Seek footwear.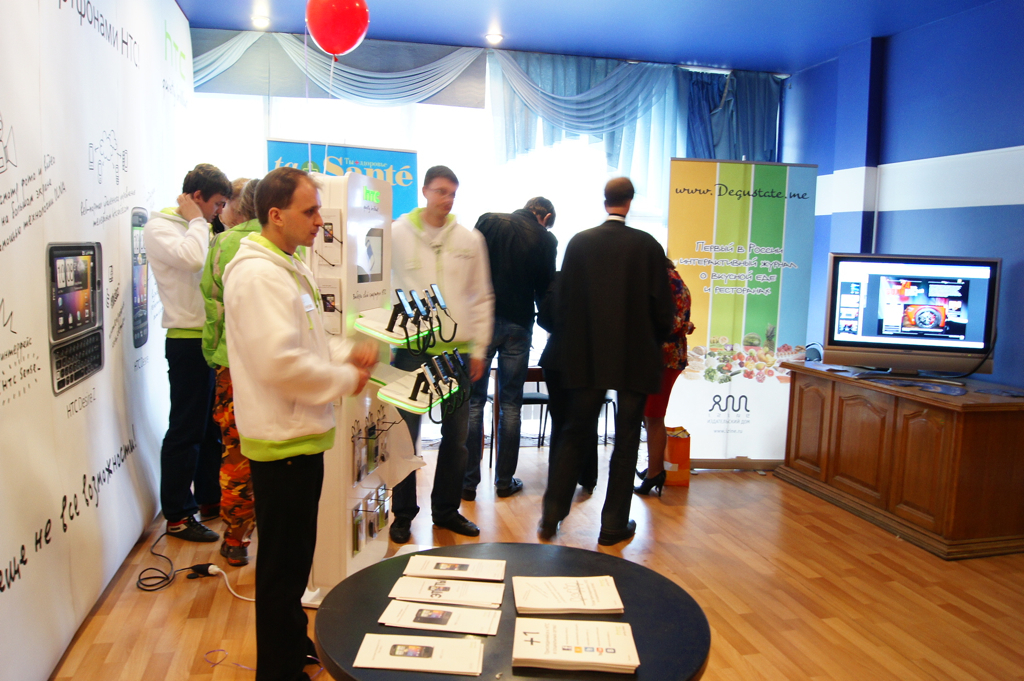
bbox=[393, 513, 416, 540].
